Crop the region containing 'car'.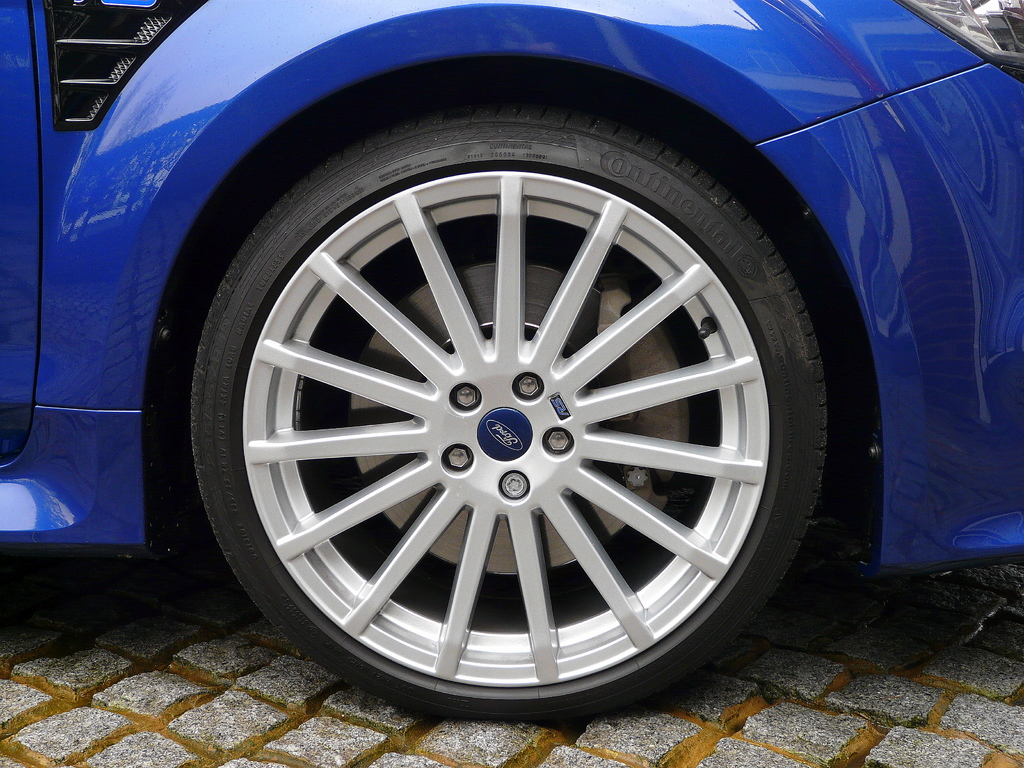
Crop region: bbox(0, 0, 1023, 724).
